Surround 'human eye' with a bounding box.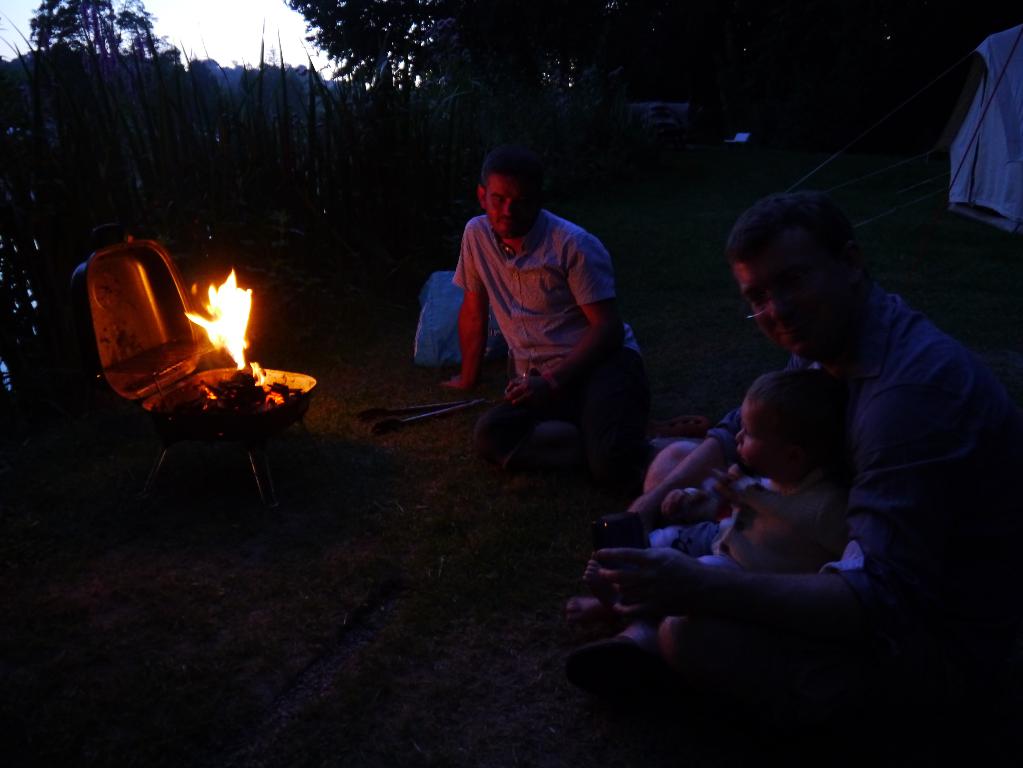
(x1=743, y1=433, x2=754, y2=439).
